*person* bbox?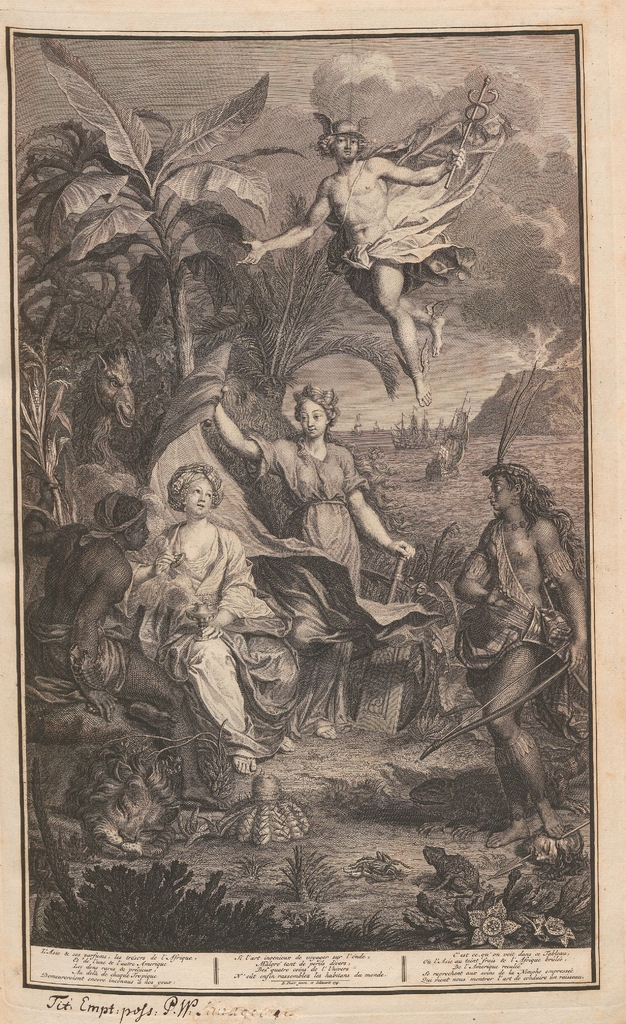
locate(450, 365, 593, 855)
